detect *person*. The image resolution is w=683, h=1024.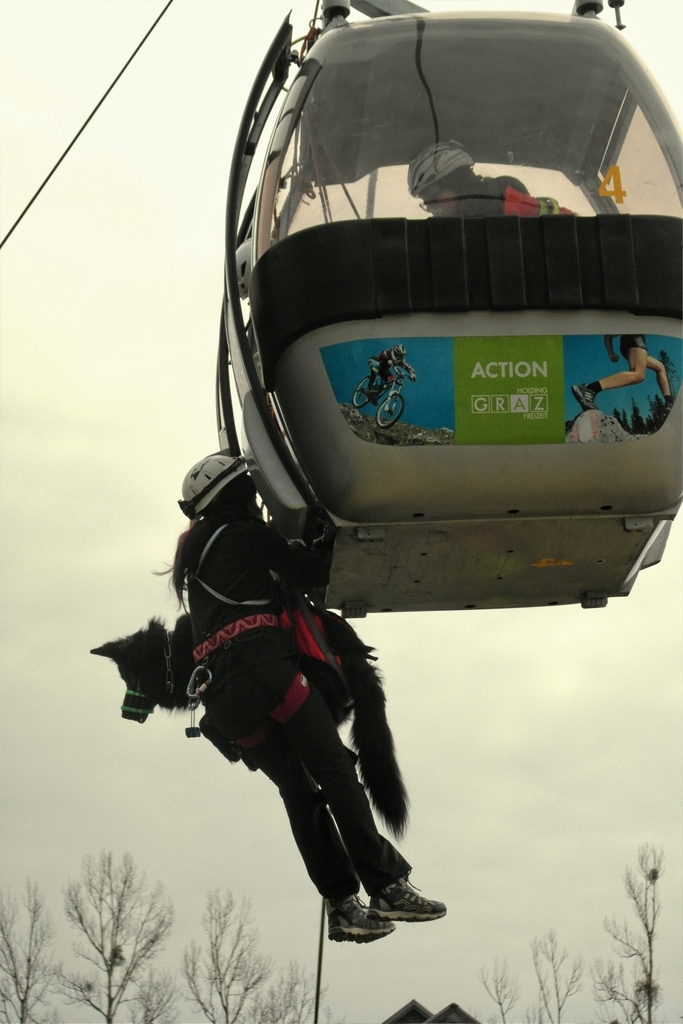
365 340 418 402.
